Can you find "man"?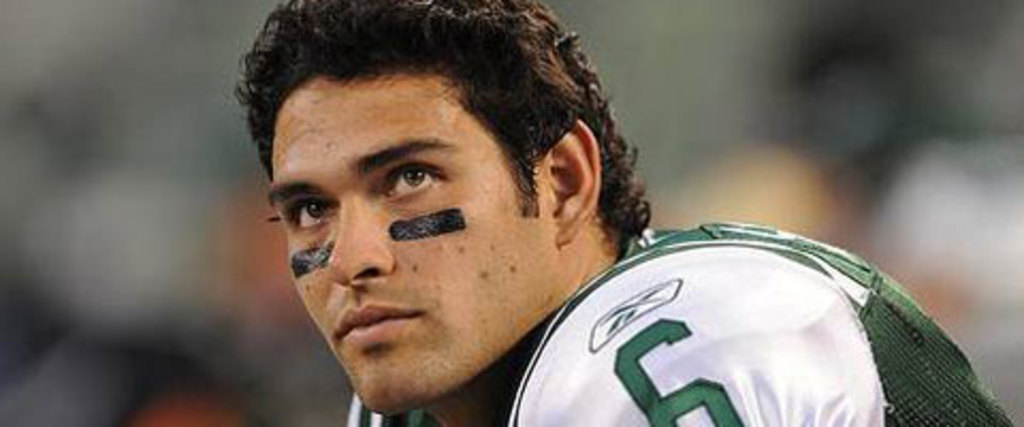
Yes, bounding box: 230:0:1015:425.
